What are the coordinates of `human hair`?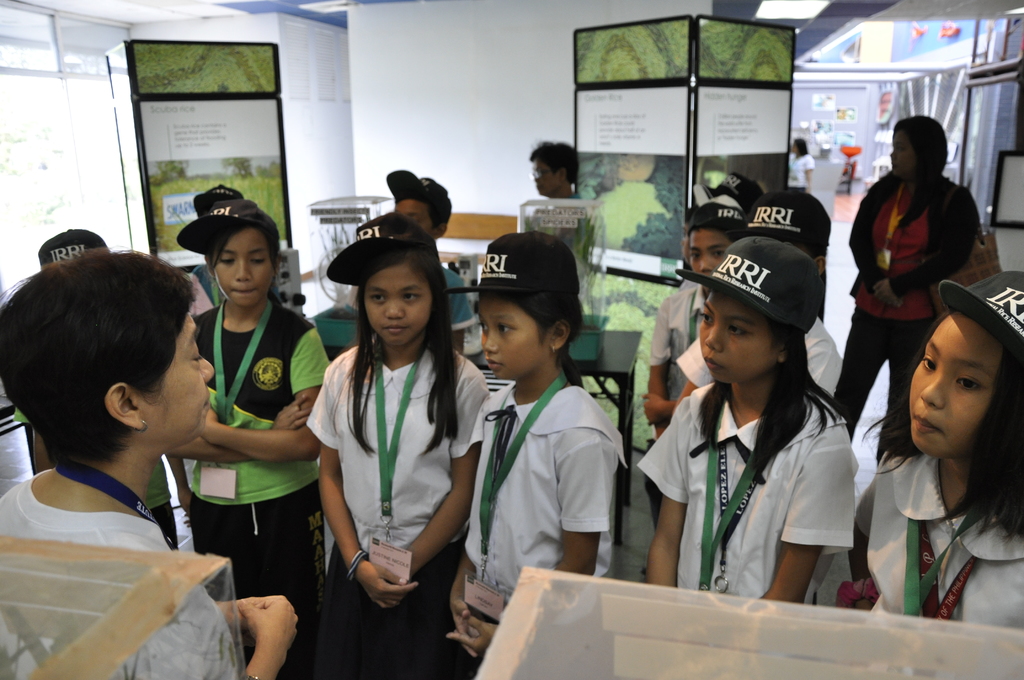
rect(868, 105, 952, 235).
